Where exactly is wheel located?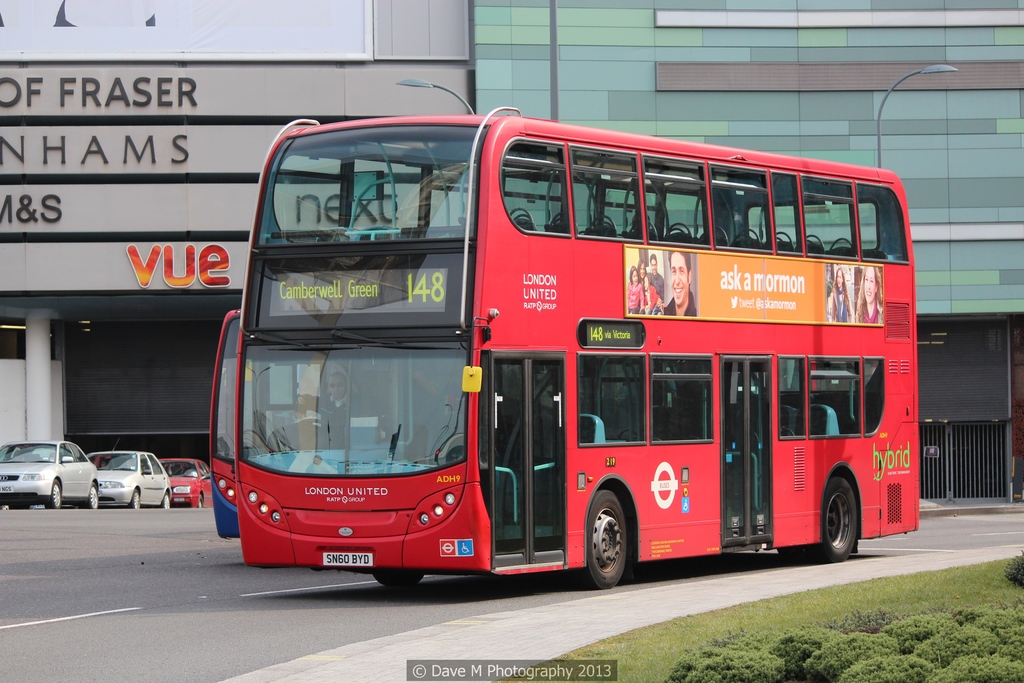
Its bounding box is l=780, t=480, r=854, b=561.
